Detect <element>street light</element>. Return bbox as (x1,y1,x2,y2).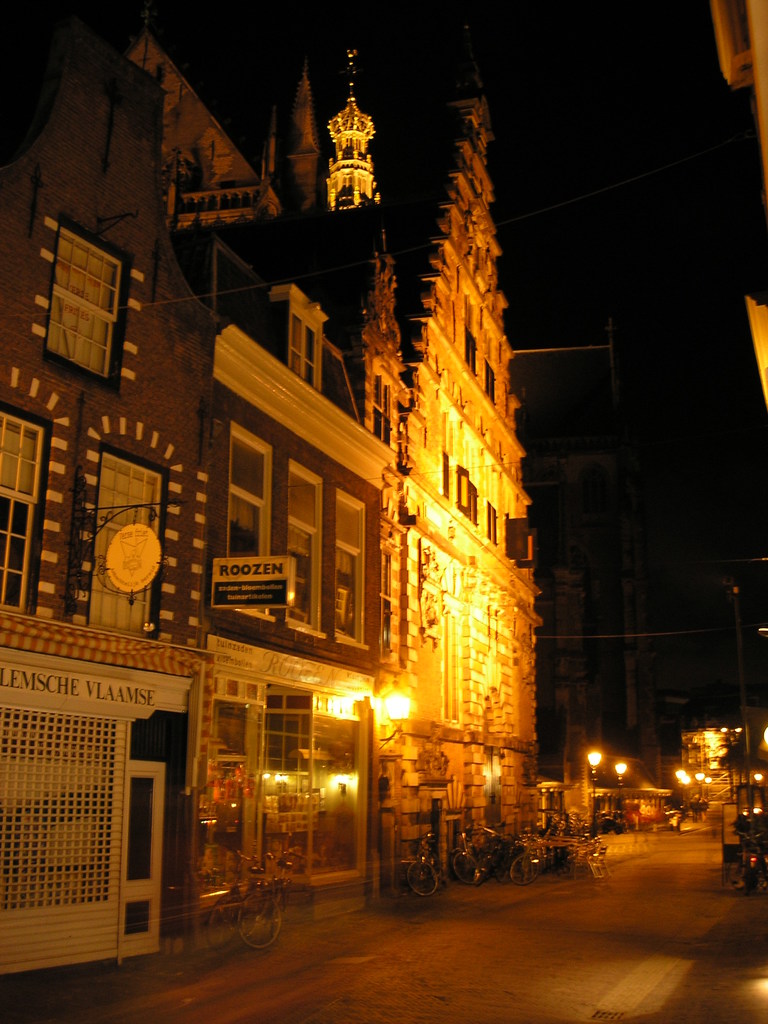
(582,749,612,798).
